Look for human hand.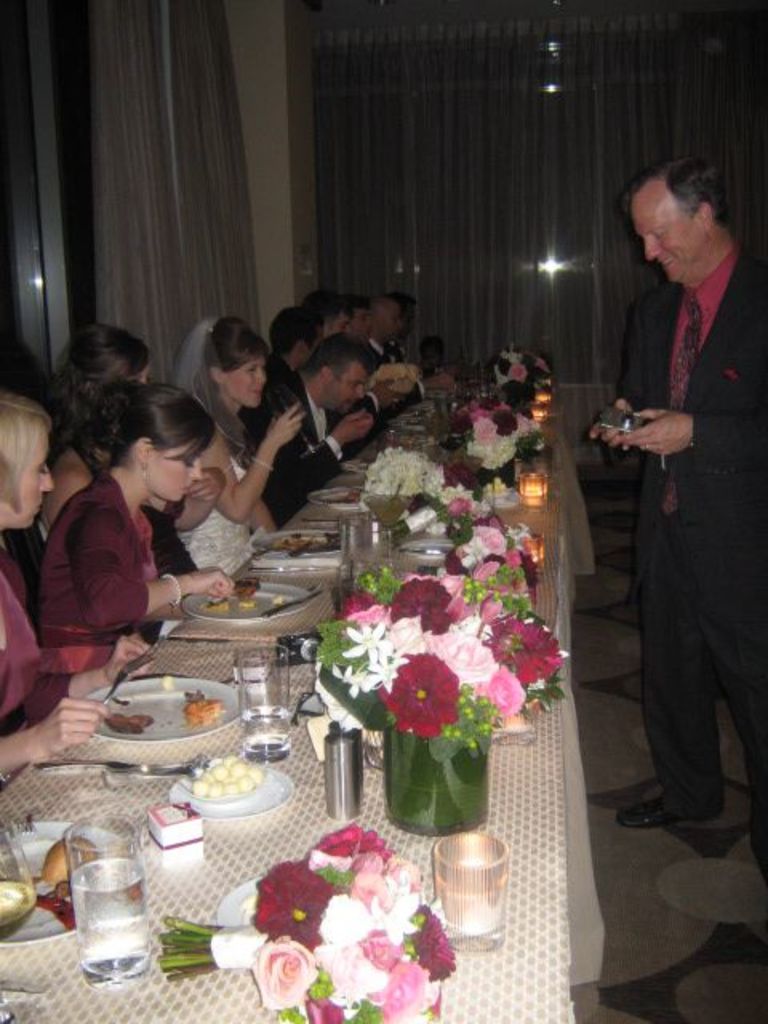
Found: detection(586, 398, 640, 454).
